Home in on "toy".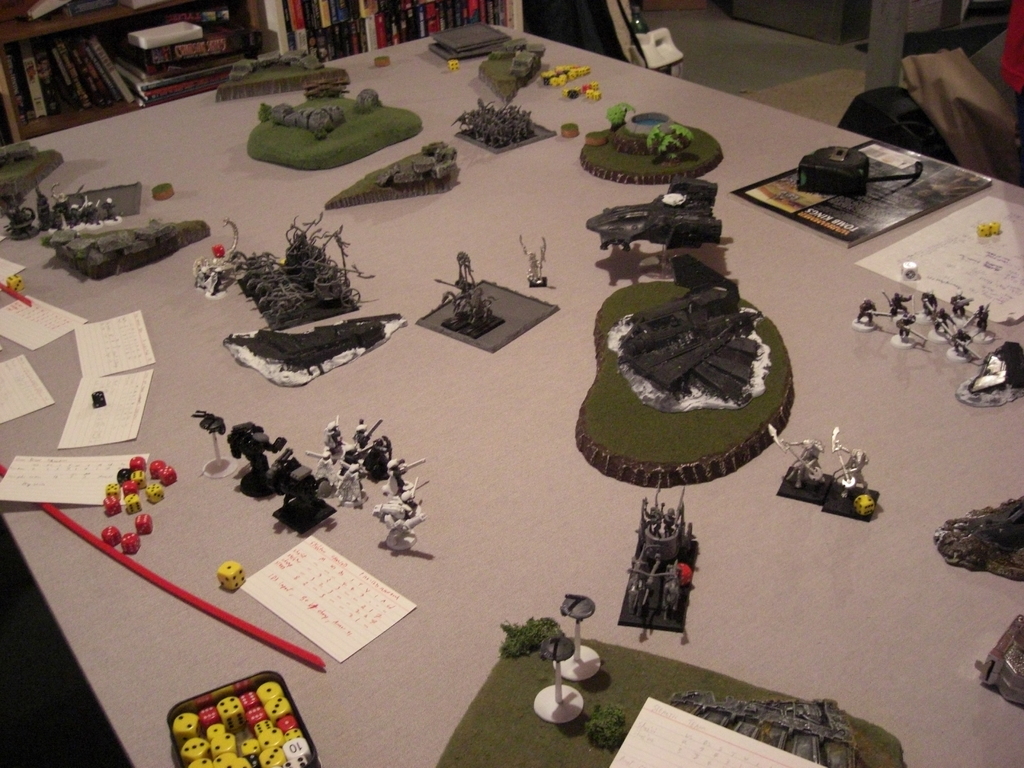
Homed in at bbox=(154, 462, 161, 472).
